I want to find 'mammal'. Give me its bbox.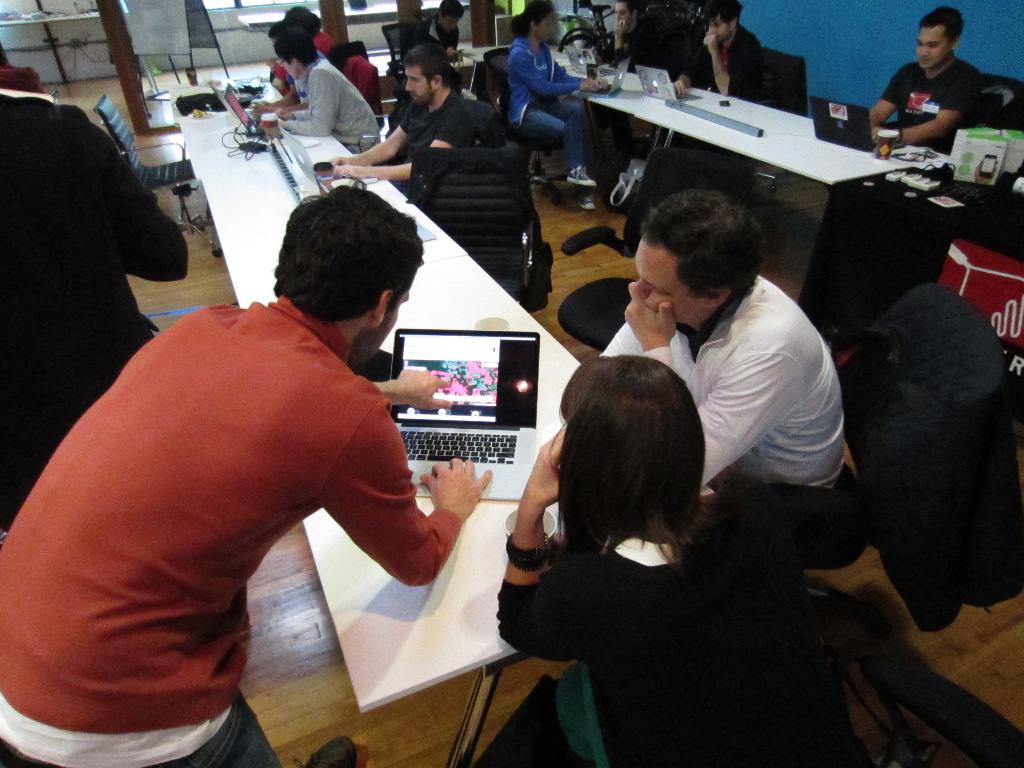
(491, 352, 876, 767).
